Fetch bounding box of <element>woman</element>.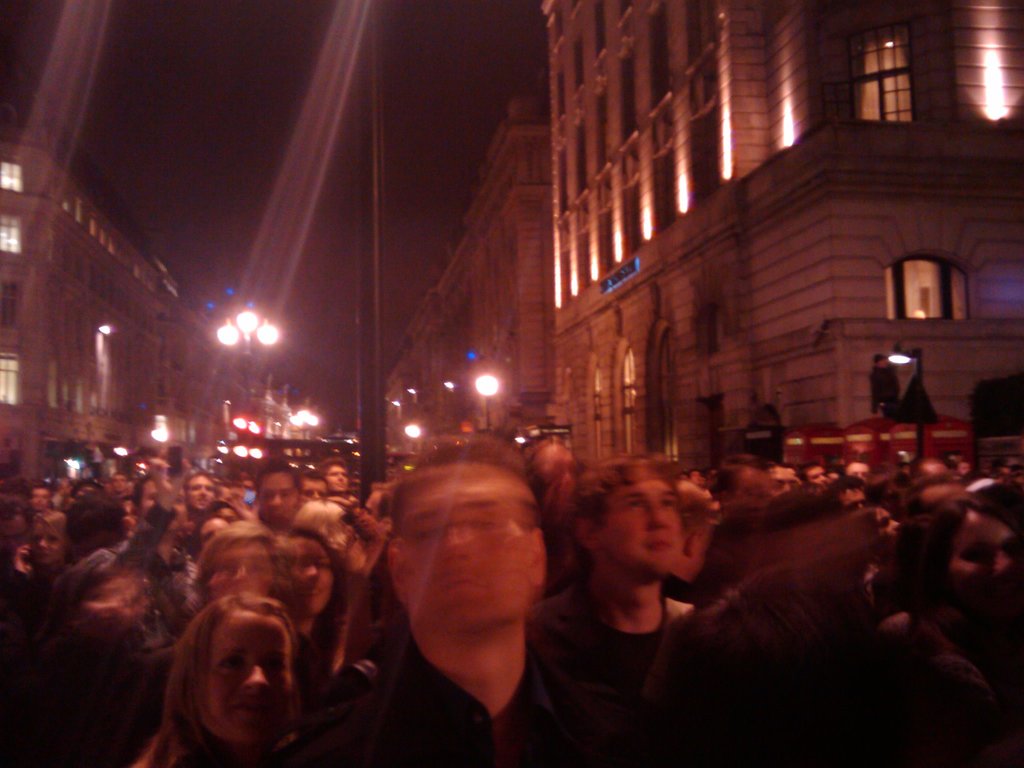
Bbox: rect(850, 500, 903, 602).
